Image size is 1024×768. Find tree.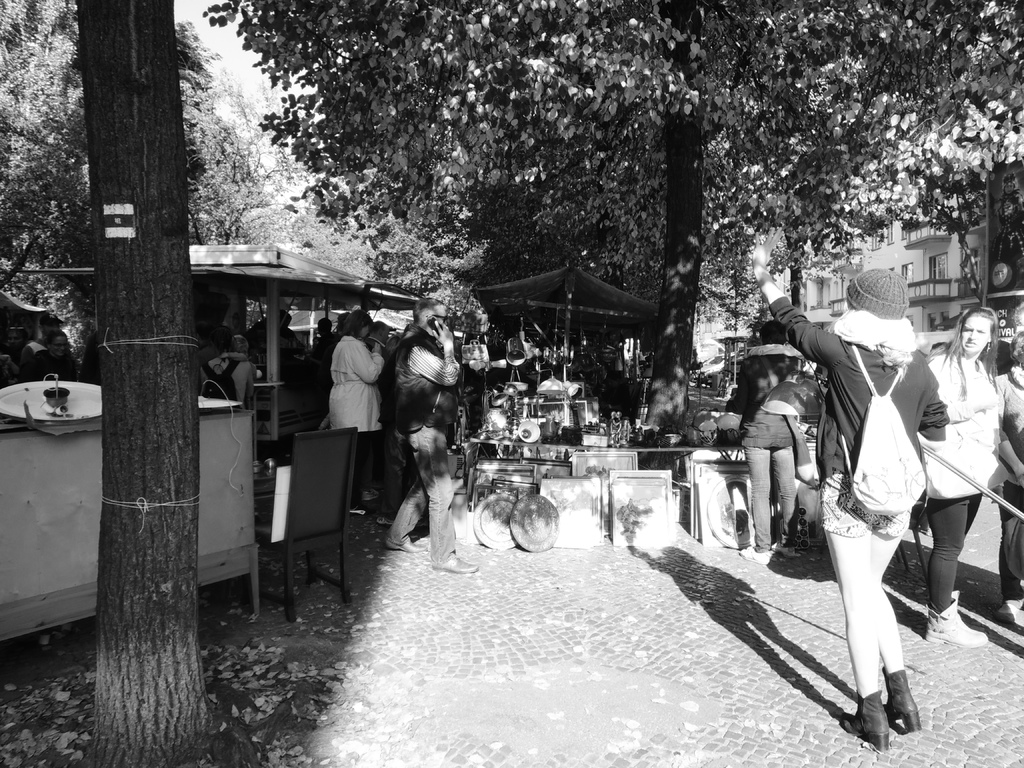
bbox=(198, 3, 1023, 412).
